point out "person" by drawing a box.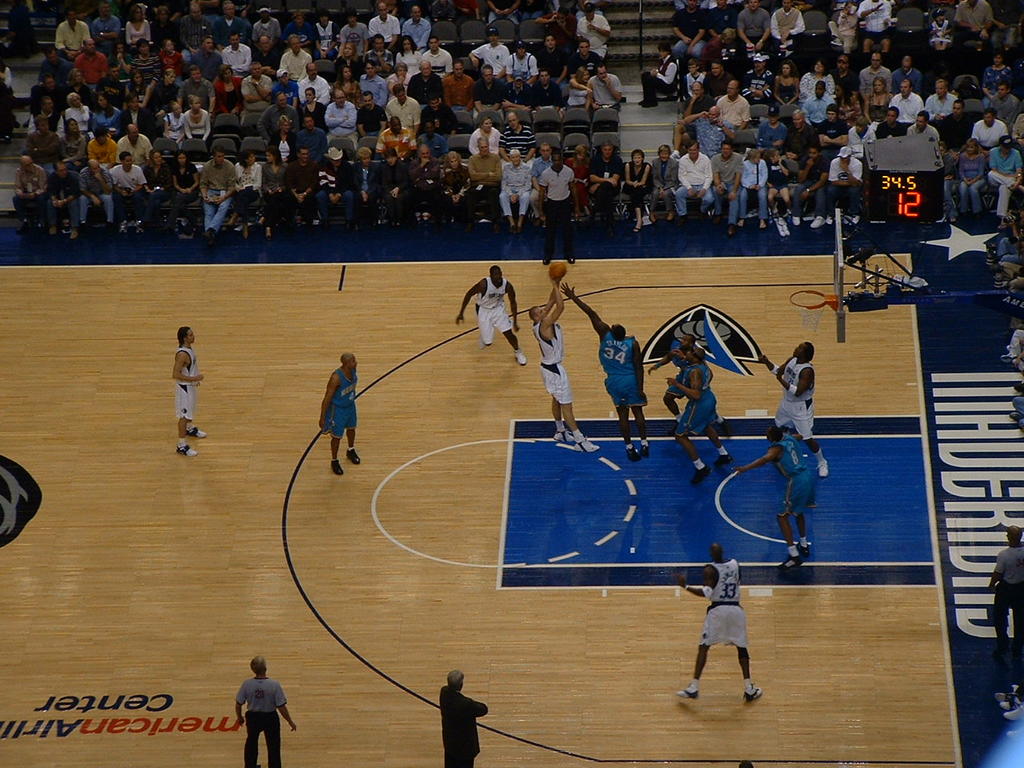
{"left": 270, "top": 68, "right": 300, "bottom": 110}.
